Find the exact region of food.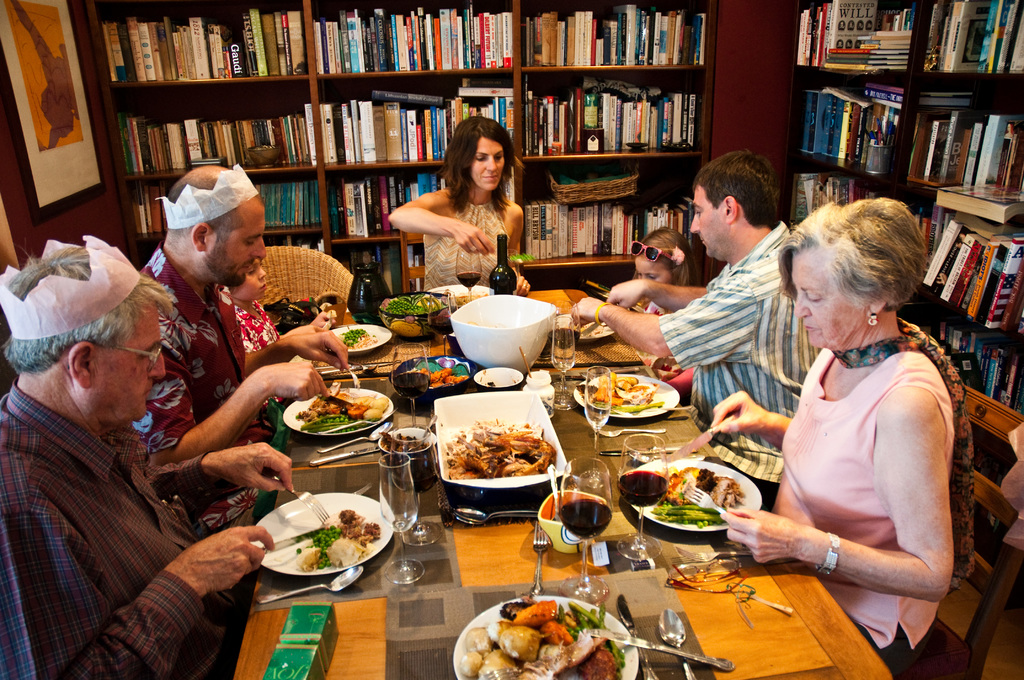
Exact region: l=384, t=430, r=425, b=445.
